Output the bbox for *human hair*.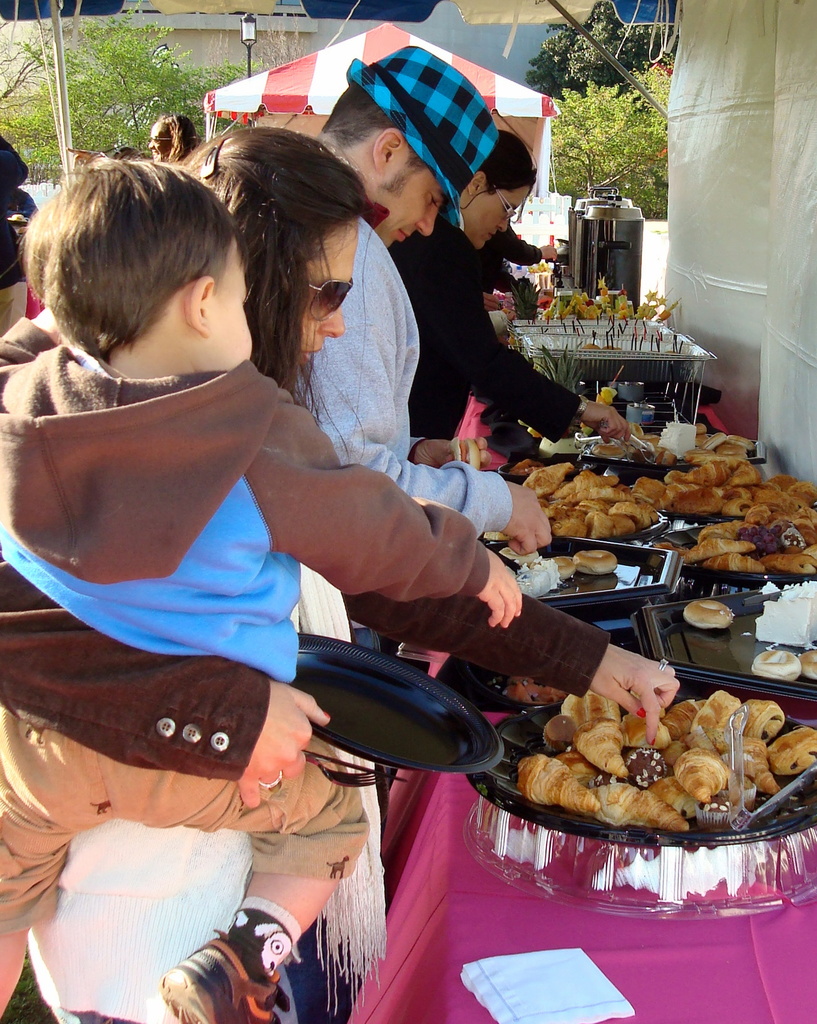
pyautogui.locateOnScreen(177, 113, 366, 467).
